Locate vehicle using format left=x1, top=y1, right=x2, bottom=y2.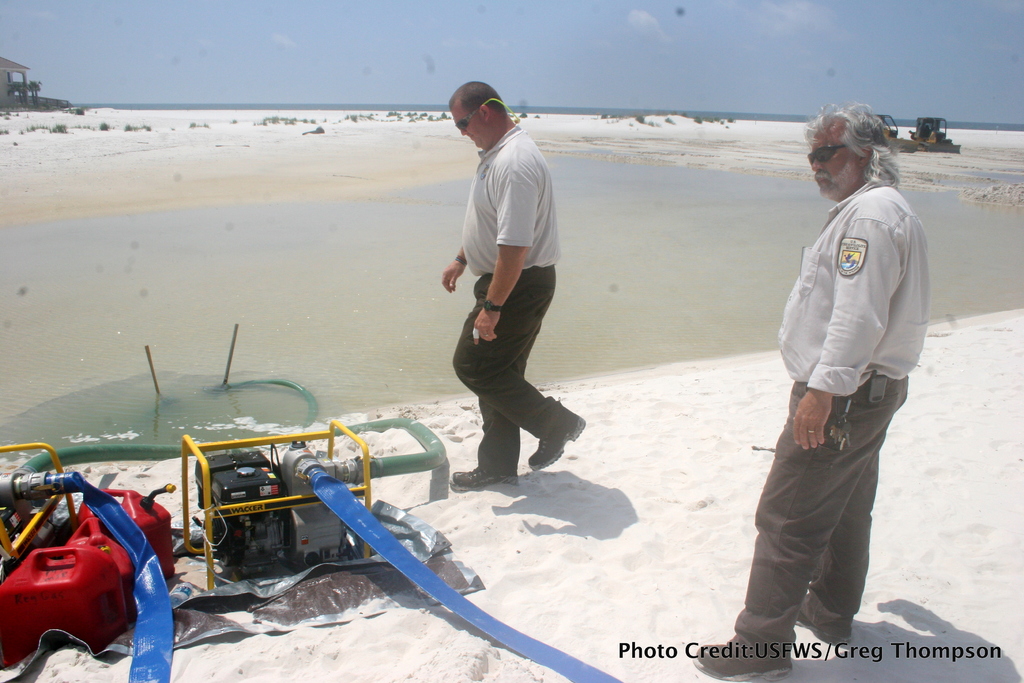
left=873, top=105, right=906, bottom=146.
